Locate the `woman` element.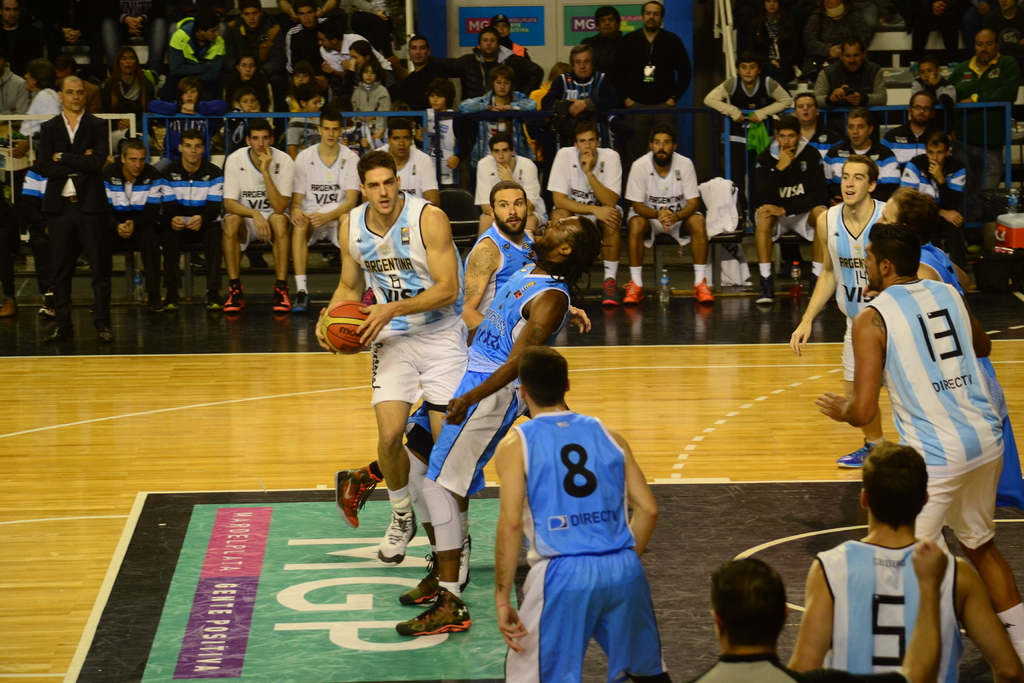
Element bbox: (left=0, top=56, right=58, bottom=161).
